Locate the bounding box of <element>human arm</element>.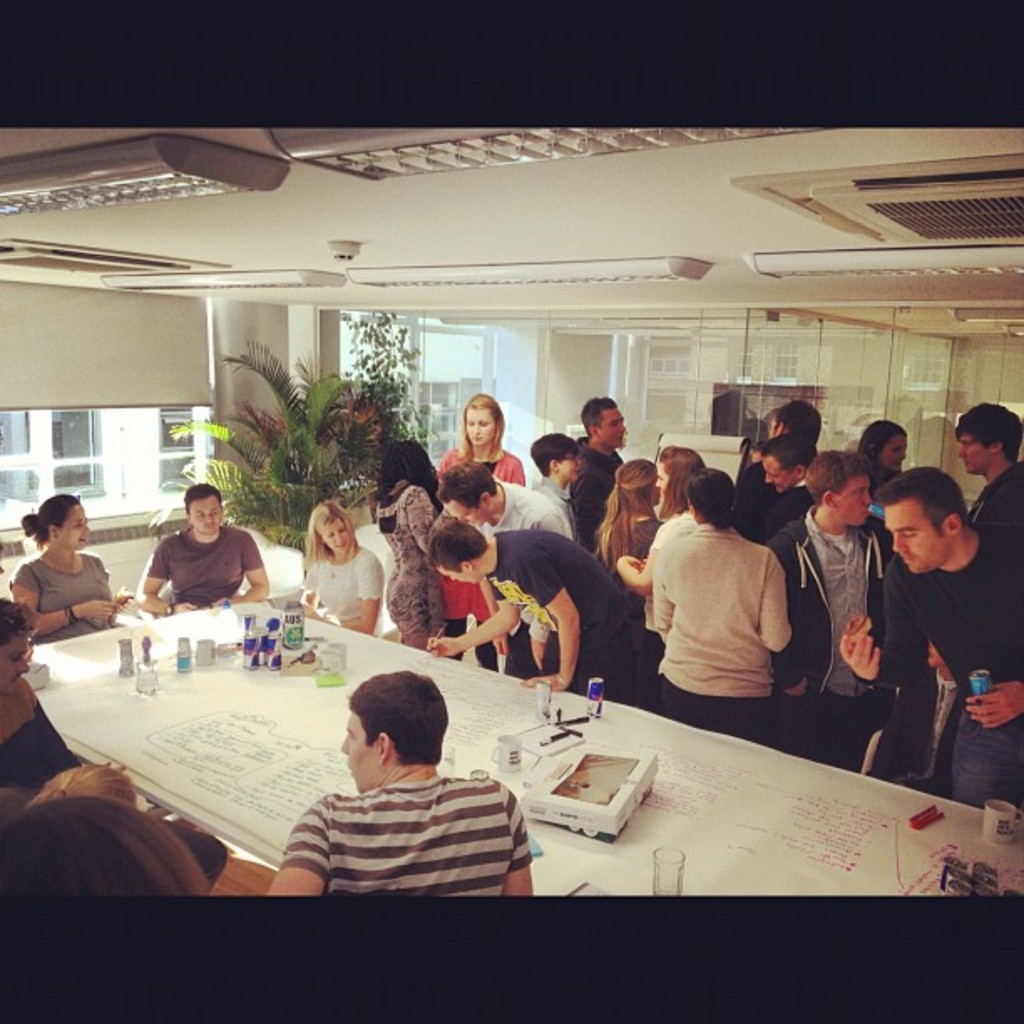
Bounding box: [left=134, top=540, right=192, bottom=611].
